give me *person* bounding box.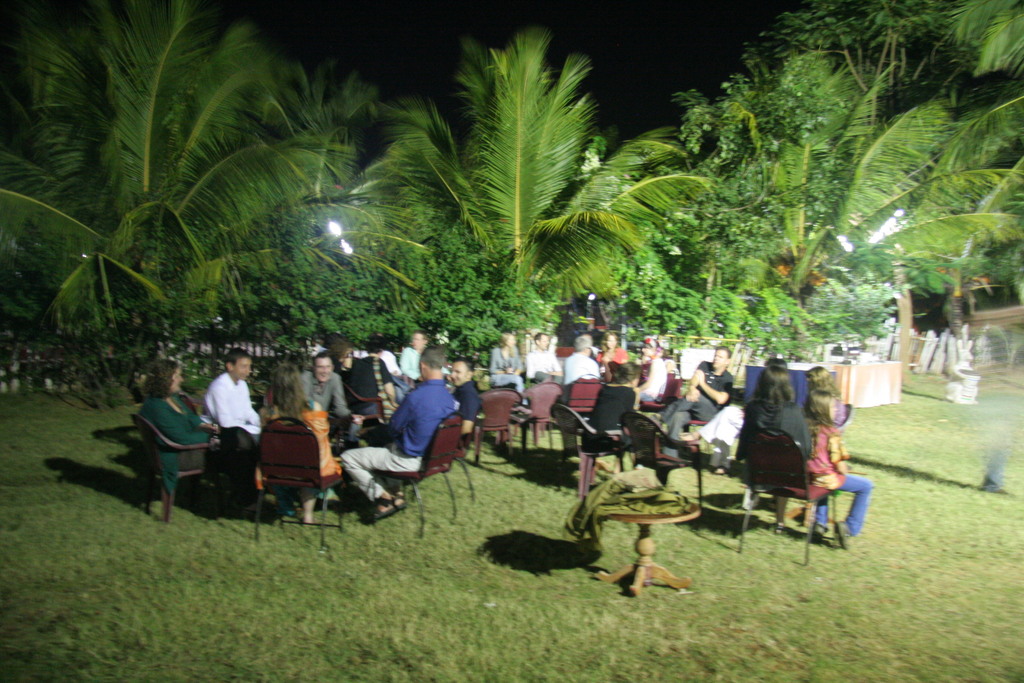
{"left": 564, "top": 331, "right": 598, "bottom": 386}.
